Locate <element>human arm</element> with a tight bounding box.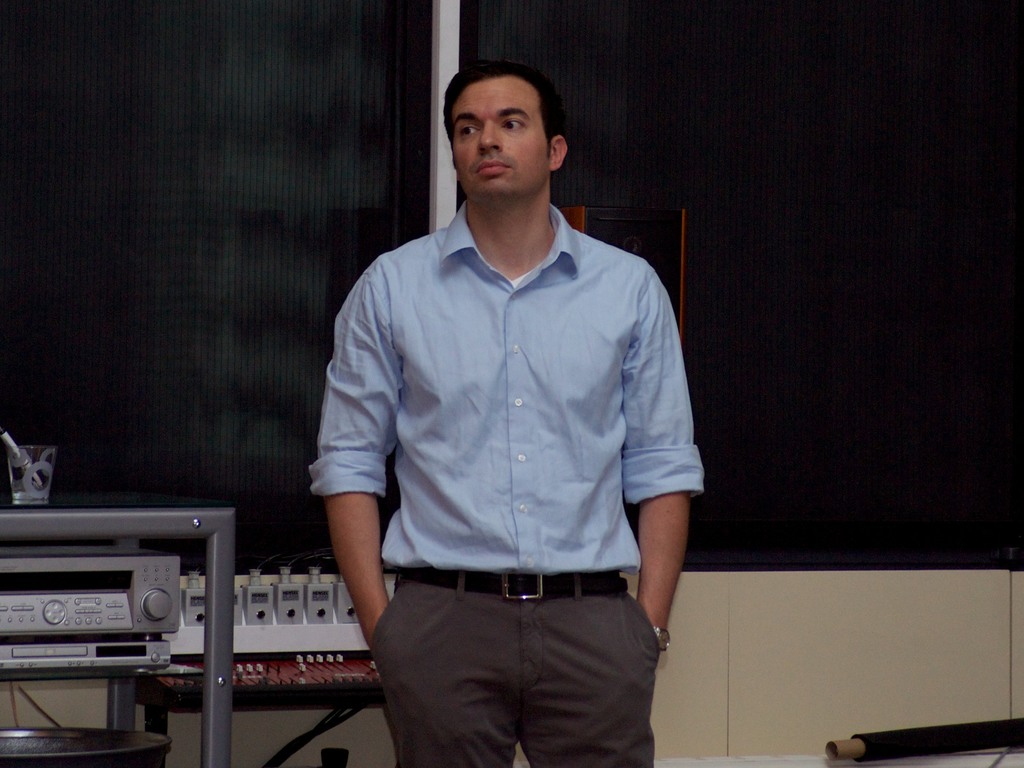
[x1=305, y1=244, x2=383, y2=649].
